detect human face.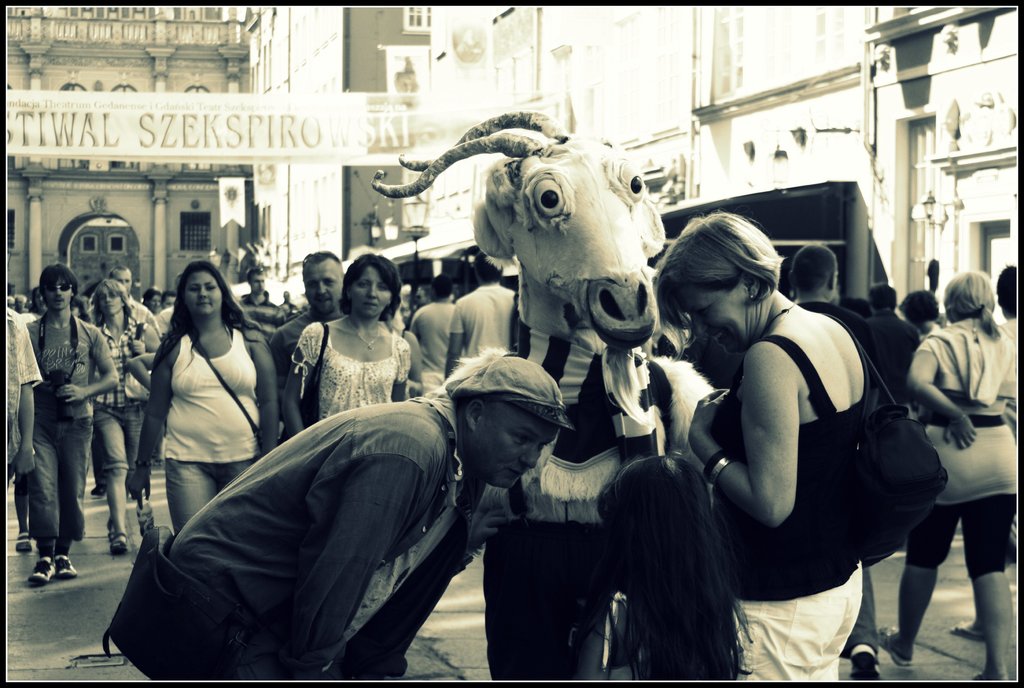
Detected at (472, 398, 559, 487).
